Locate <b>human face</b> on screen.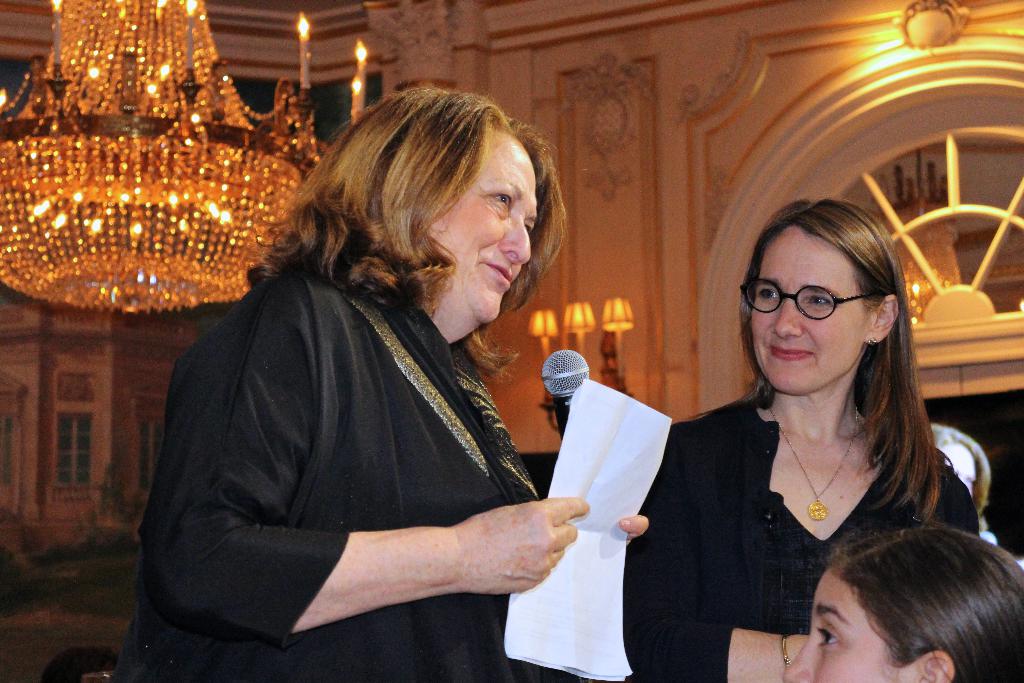
On screen at rect(781, 561, 897, 682).
